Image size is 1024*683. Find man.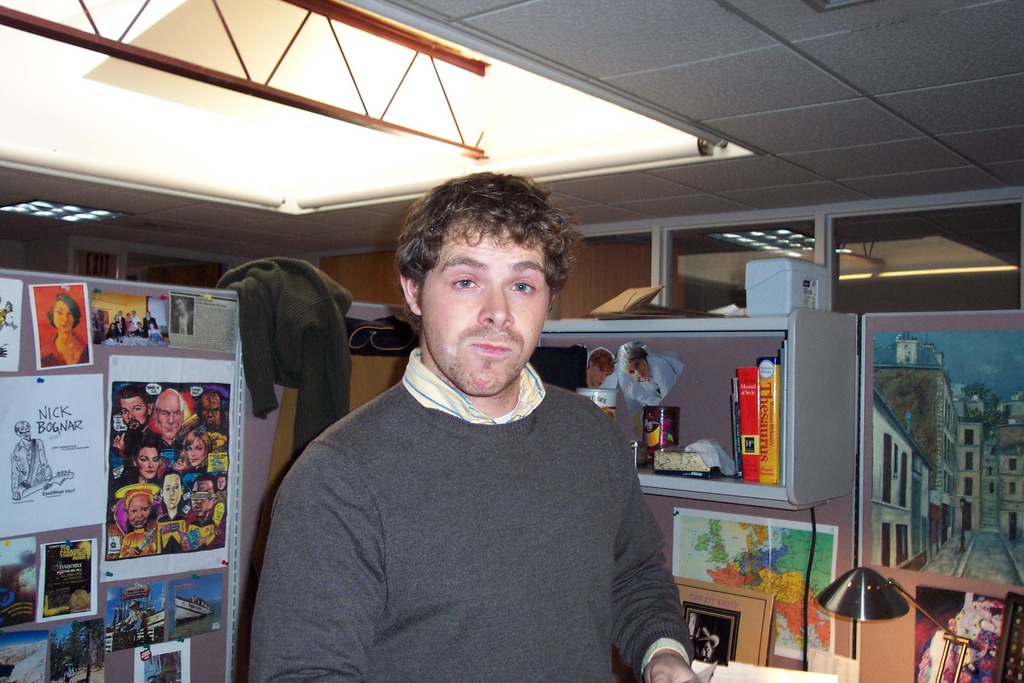
BBox(584, 346, 614, 396).
